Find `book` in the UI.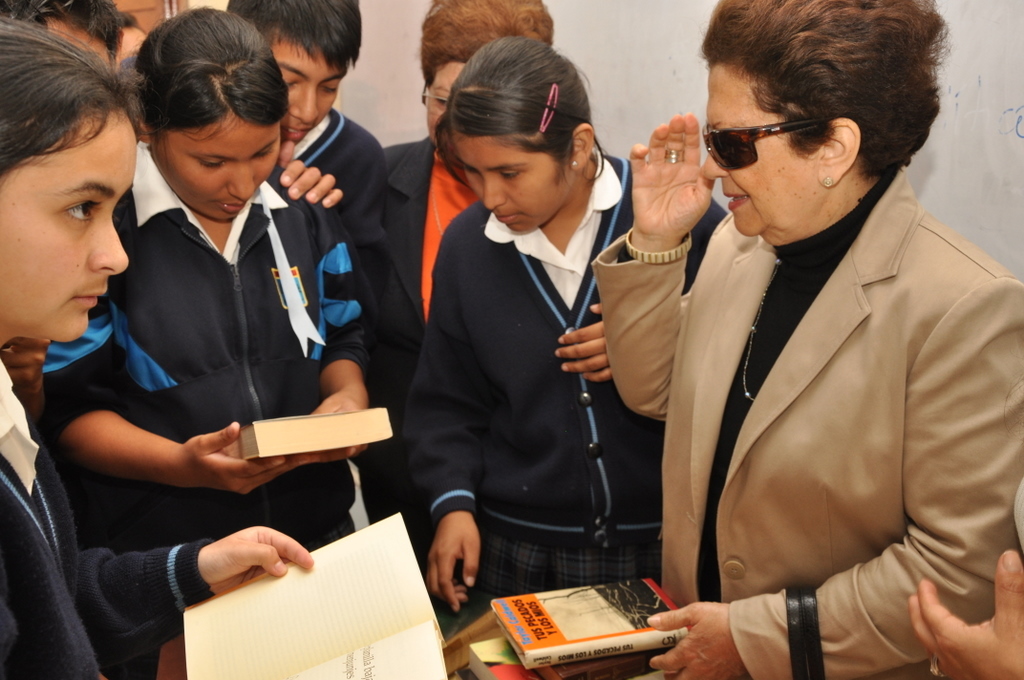
UI element at (481, 573, 694, 666).
